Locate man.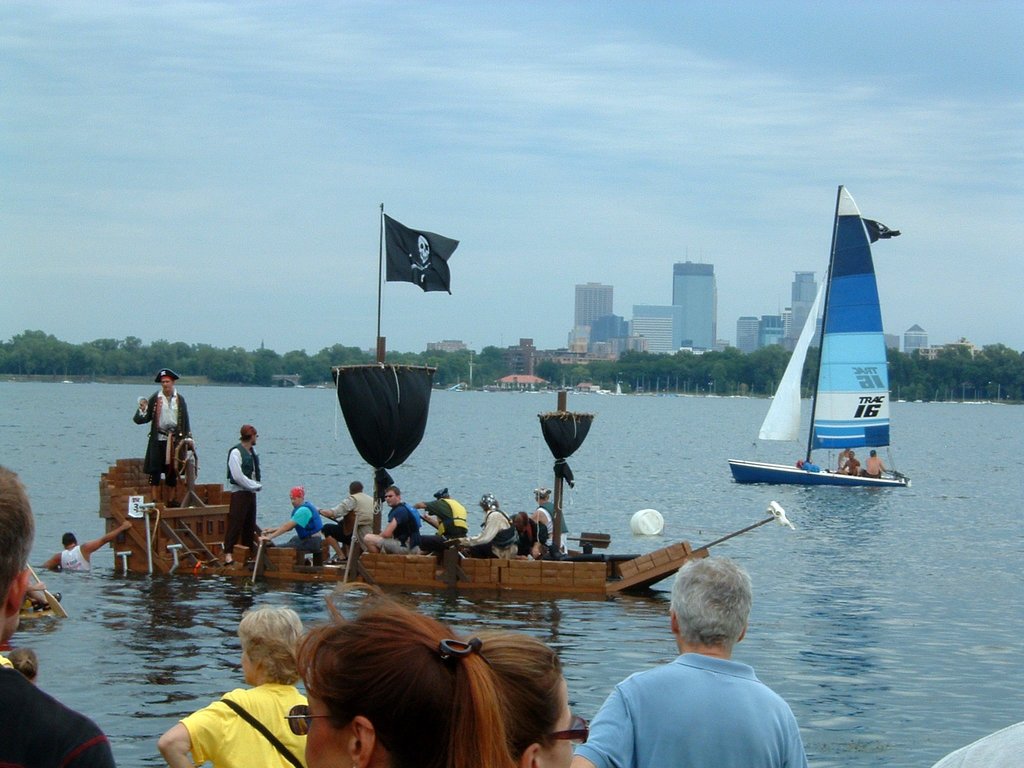
Bounding box: bbox=[313, 481, 374, 567].
